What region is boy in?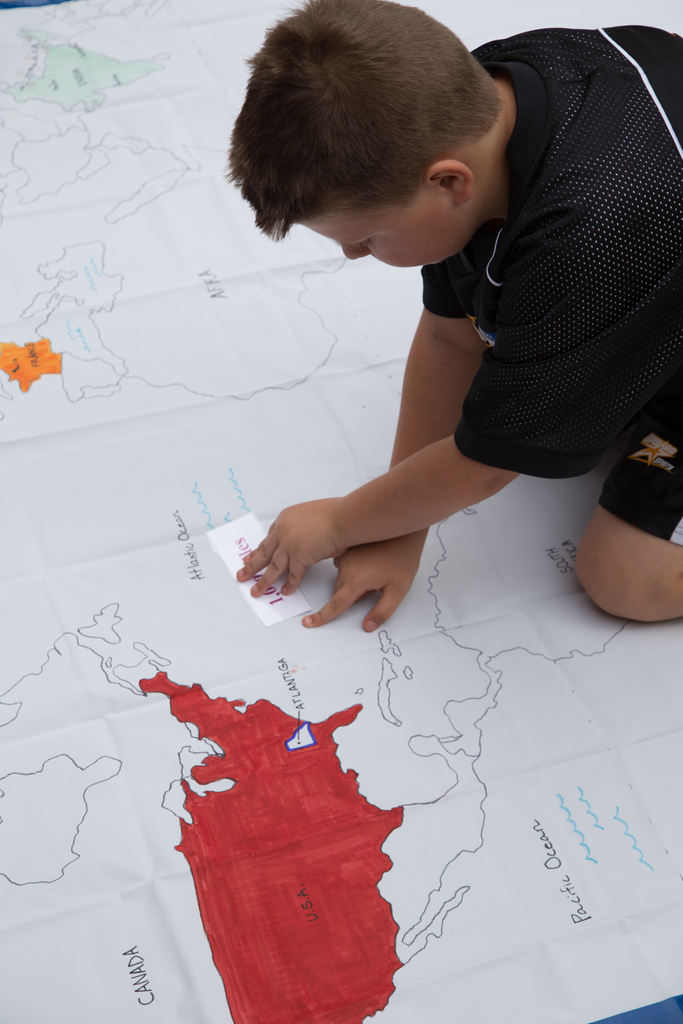
rect(228, 0, 682, 623).
